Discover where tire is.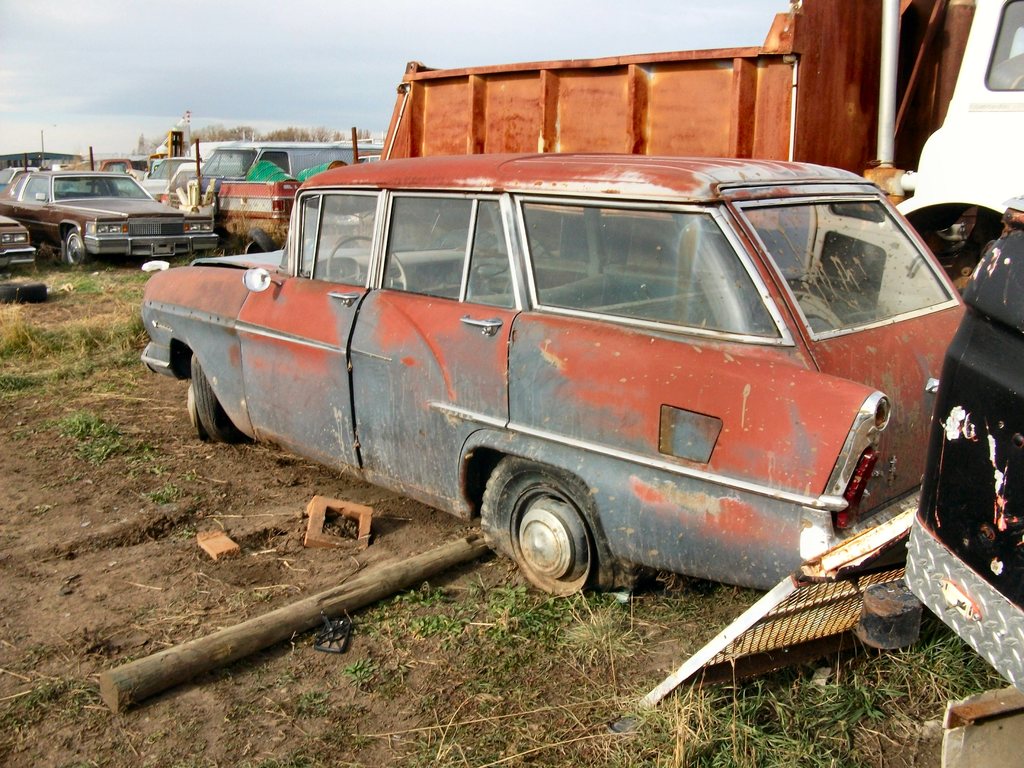
Discovered at (left=480, top=459, right=628, bottom=595).
